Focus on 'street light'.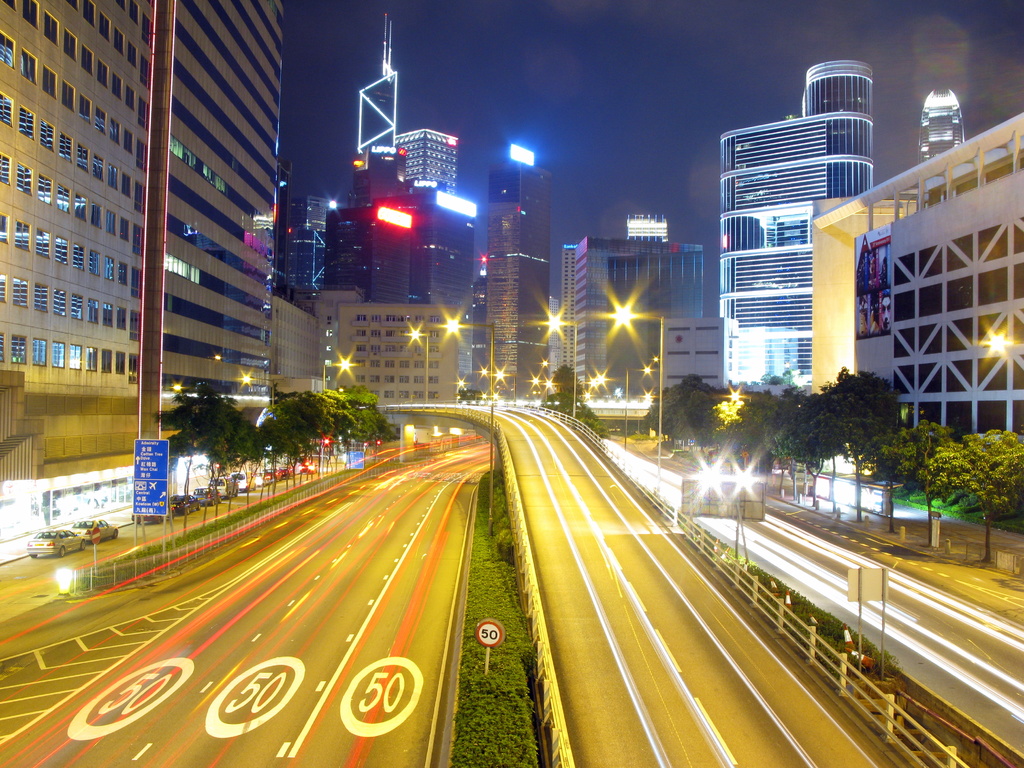
Focused at bbox=[495, 362, 521, 402].
